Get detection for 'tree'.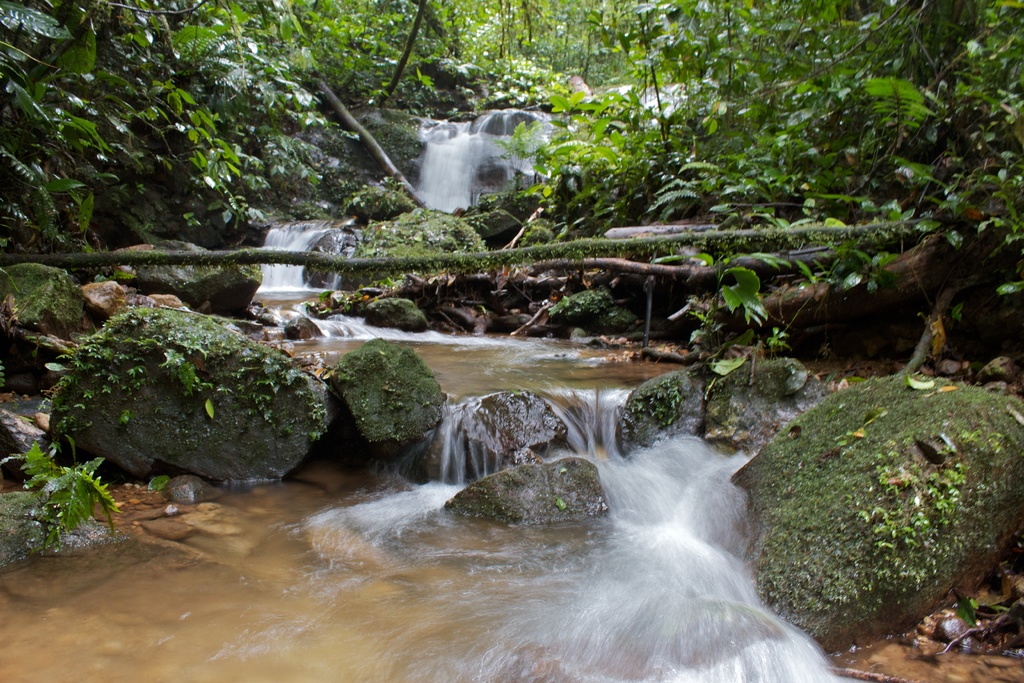
Detection: 556, 0, 1023, 344.
